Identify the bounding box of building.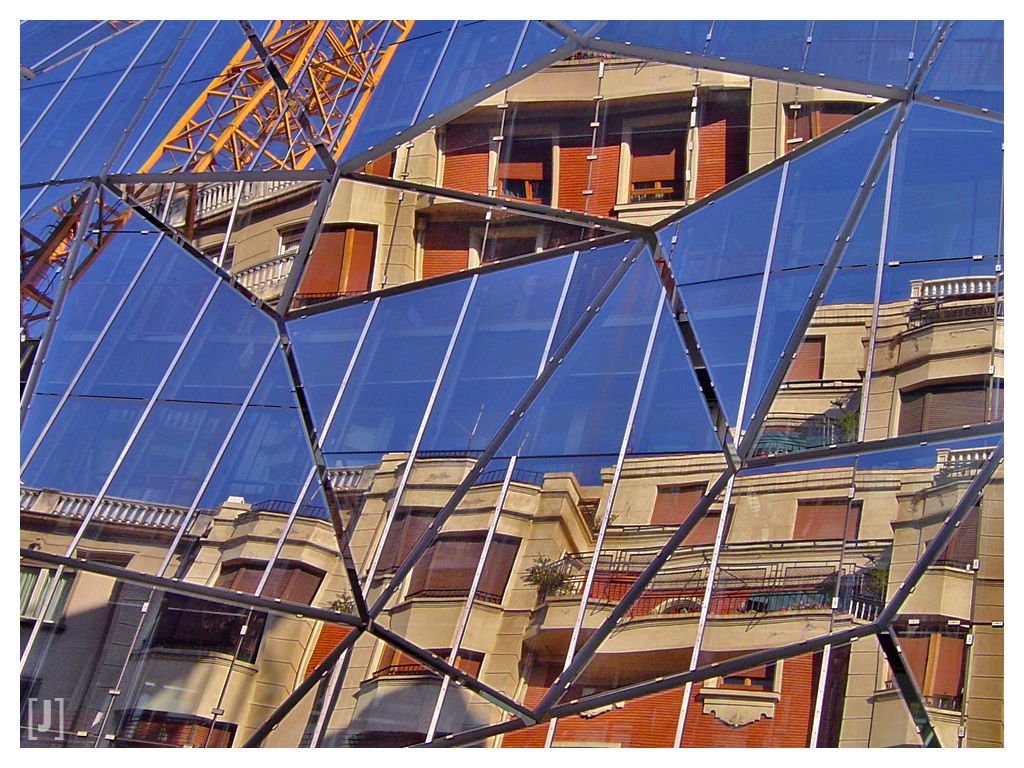
18 22 999 749.
